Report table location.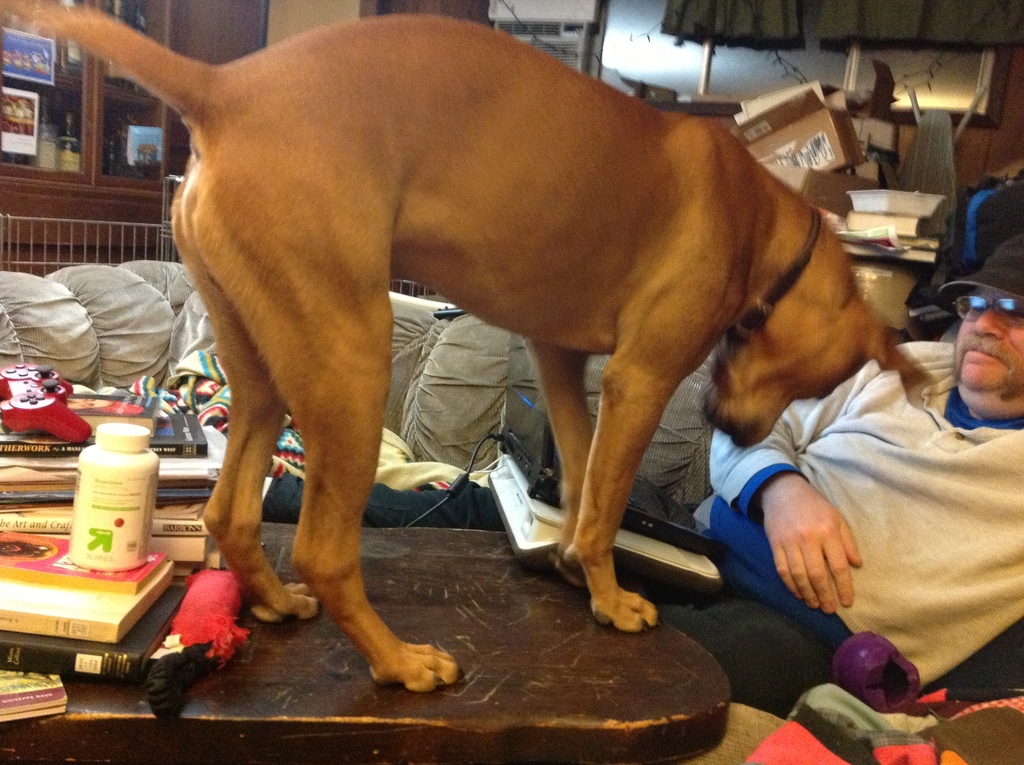
Report: locate(0, 531, 732, 764).
